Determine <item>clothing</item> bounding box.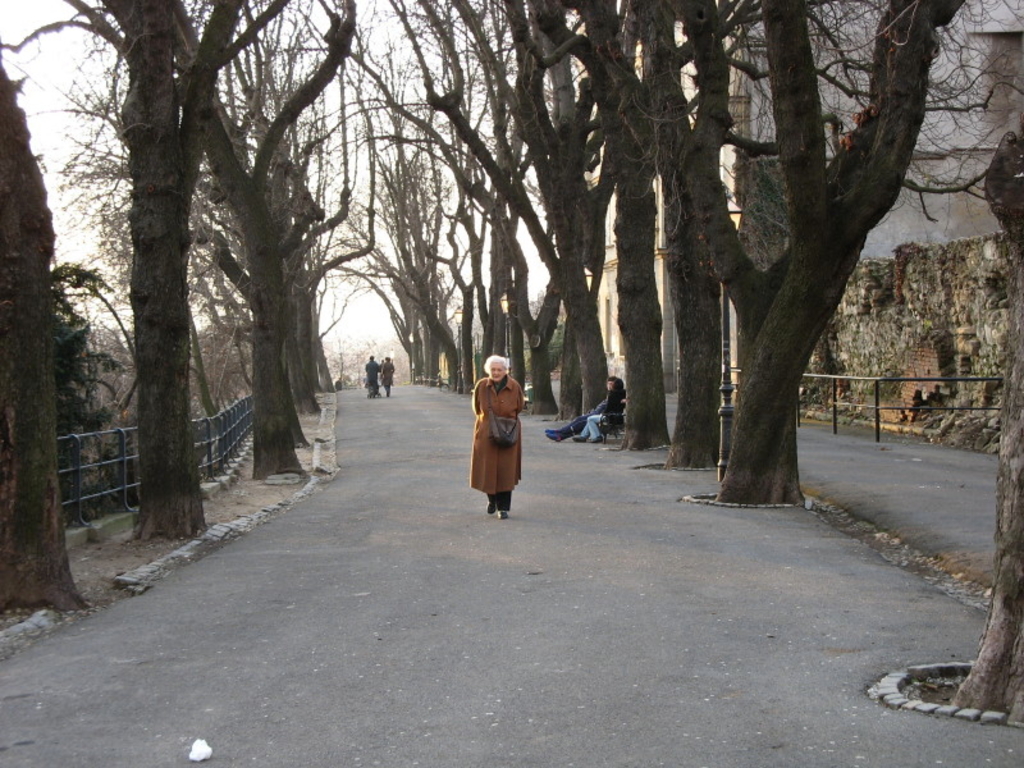
Determined: detection(467, 378, 524, 503).
